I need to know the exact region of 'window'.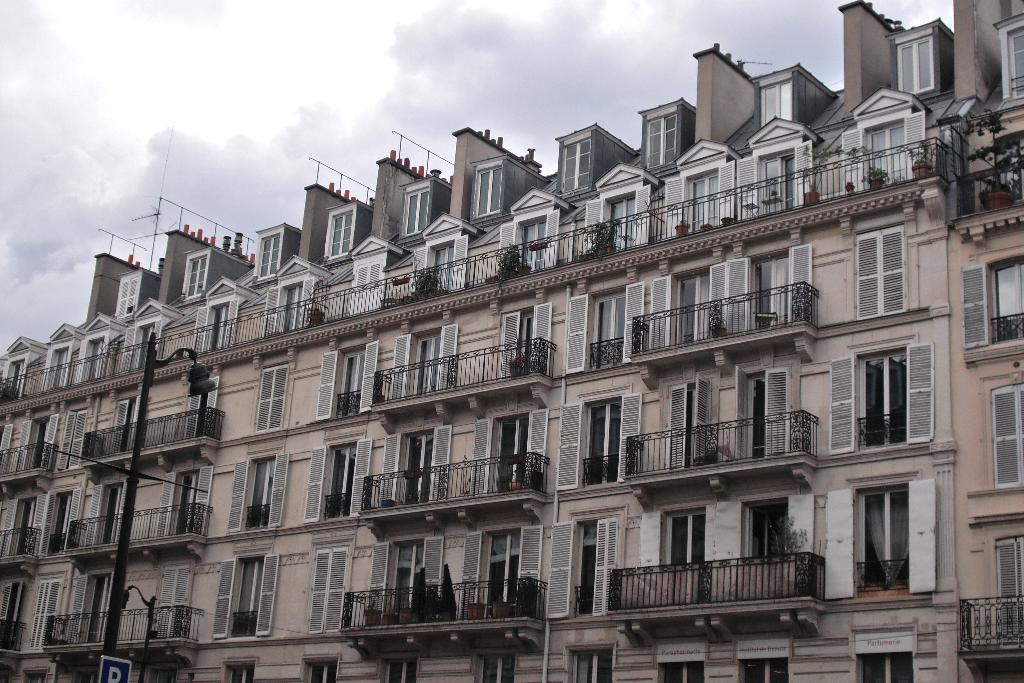
Region: <bbox>833, 474, 927, 604</bbox>.
